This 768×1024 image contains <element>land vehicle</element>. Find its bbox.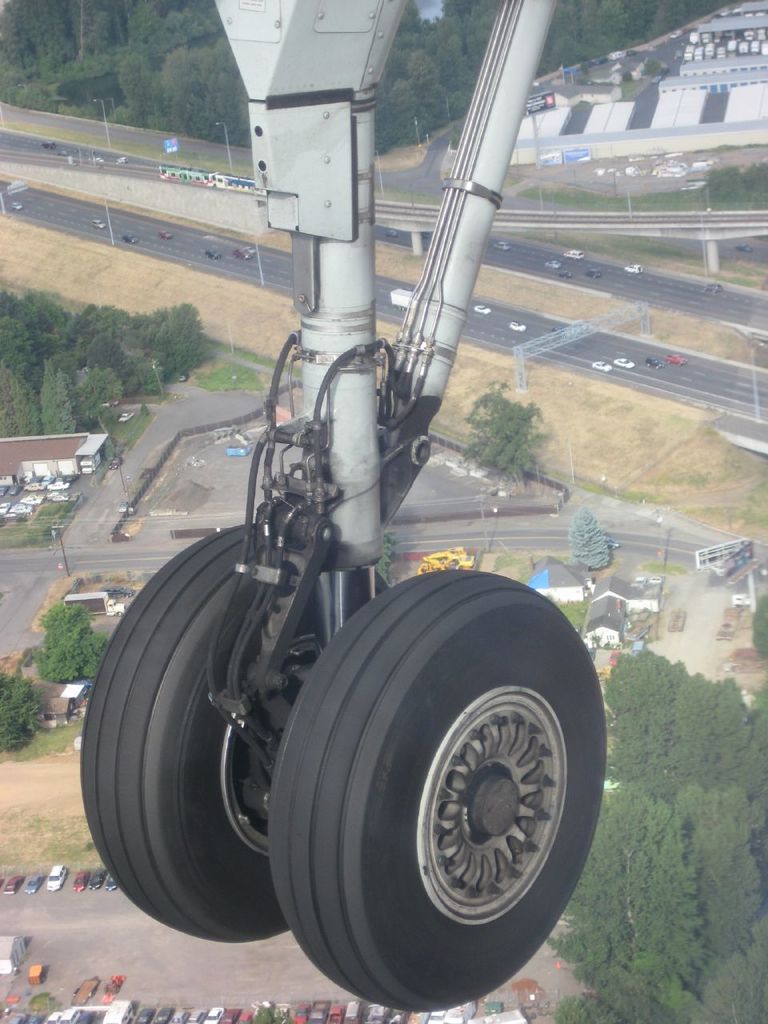
49 491 70 505.
